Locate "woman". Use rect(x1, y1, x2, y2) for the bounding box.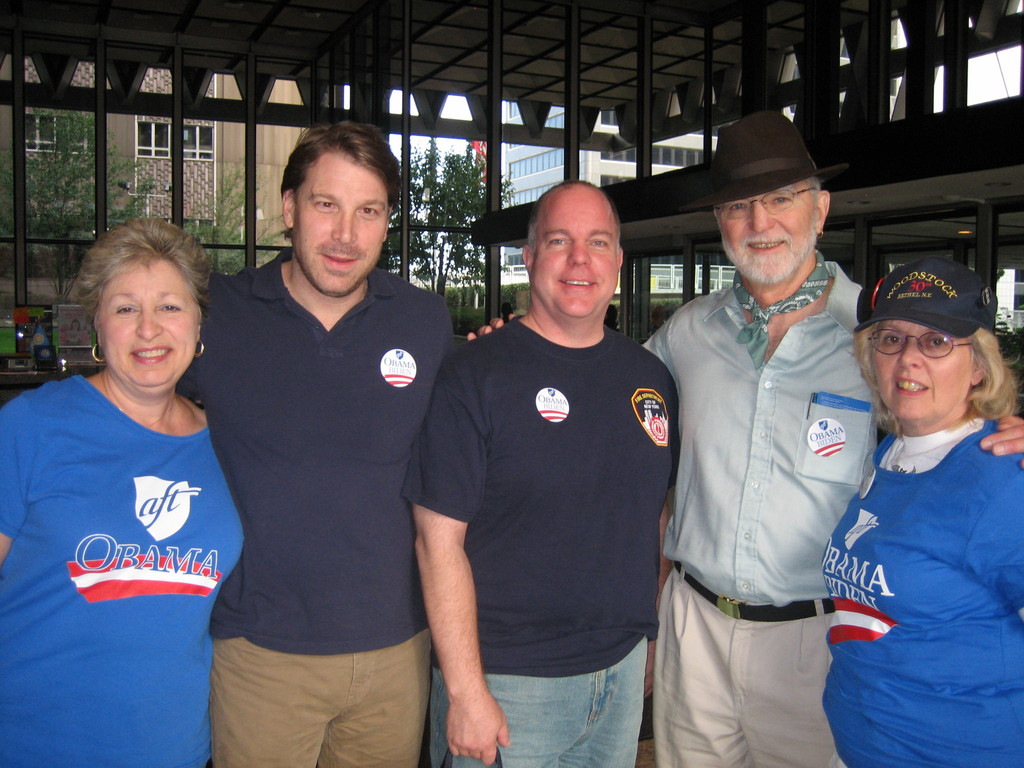
rect(816, 257, 1023, 767).
